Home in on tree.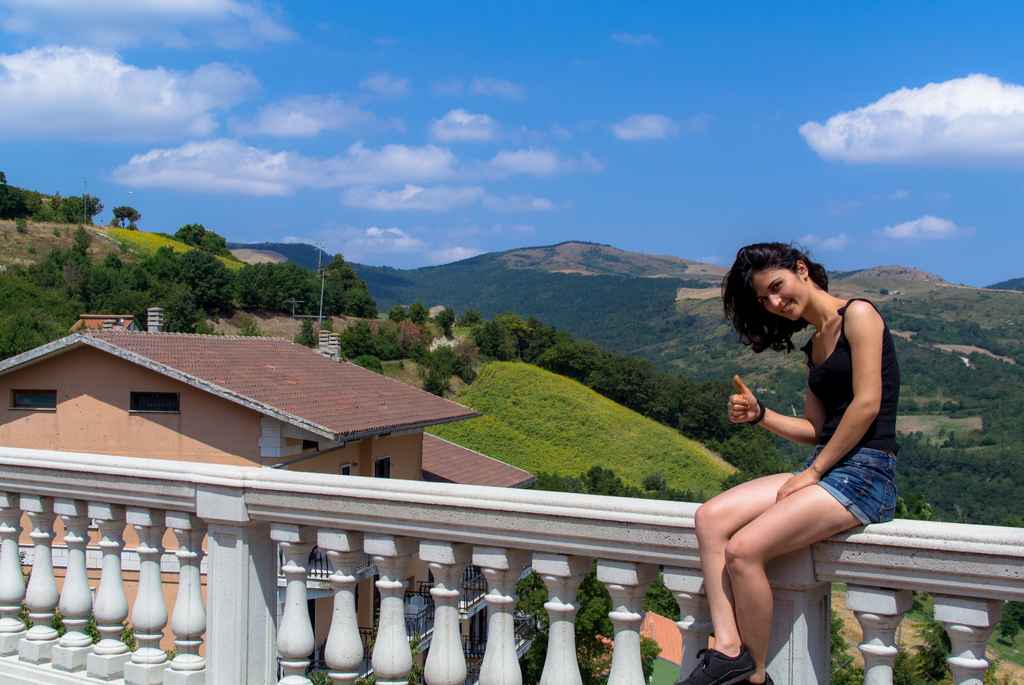
Homed in at left=178, top=248, right=235, bottom=326.
